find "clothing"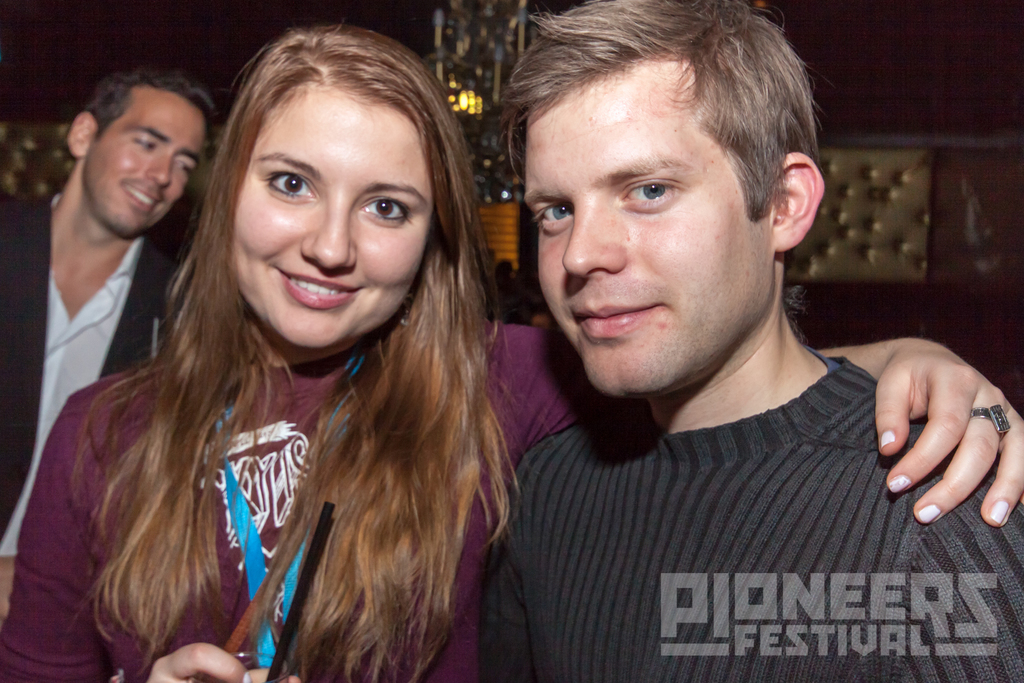
0, 314, 614, 682
